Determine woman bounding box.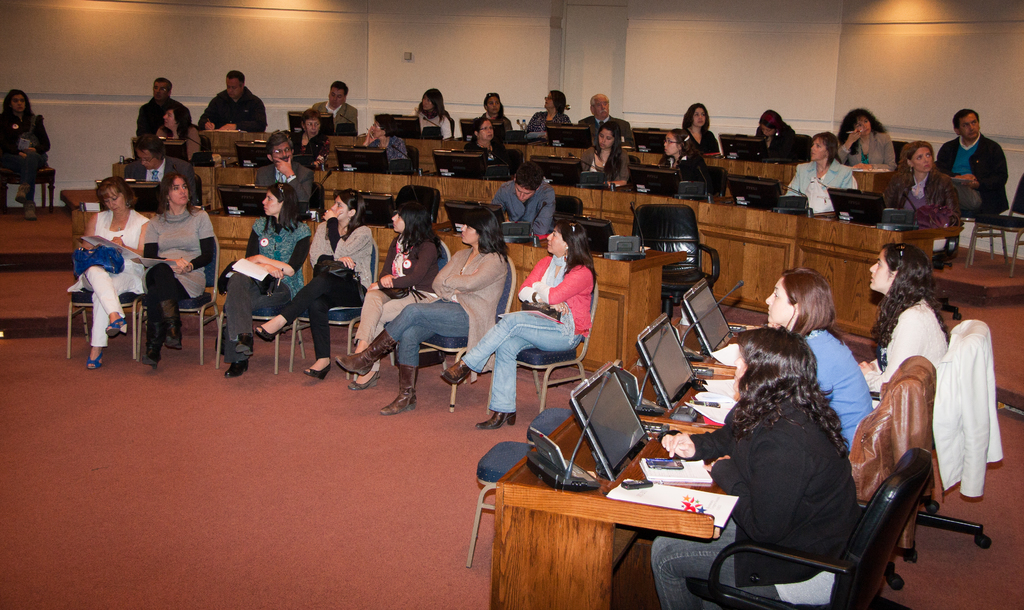
Determined: (x1=436, y1=216, x2=595, y2=434).
